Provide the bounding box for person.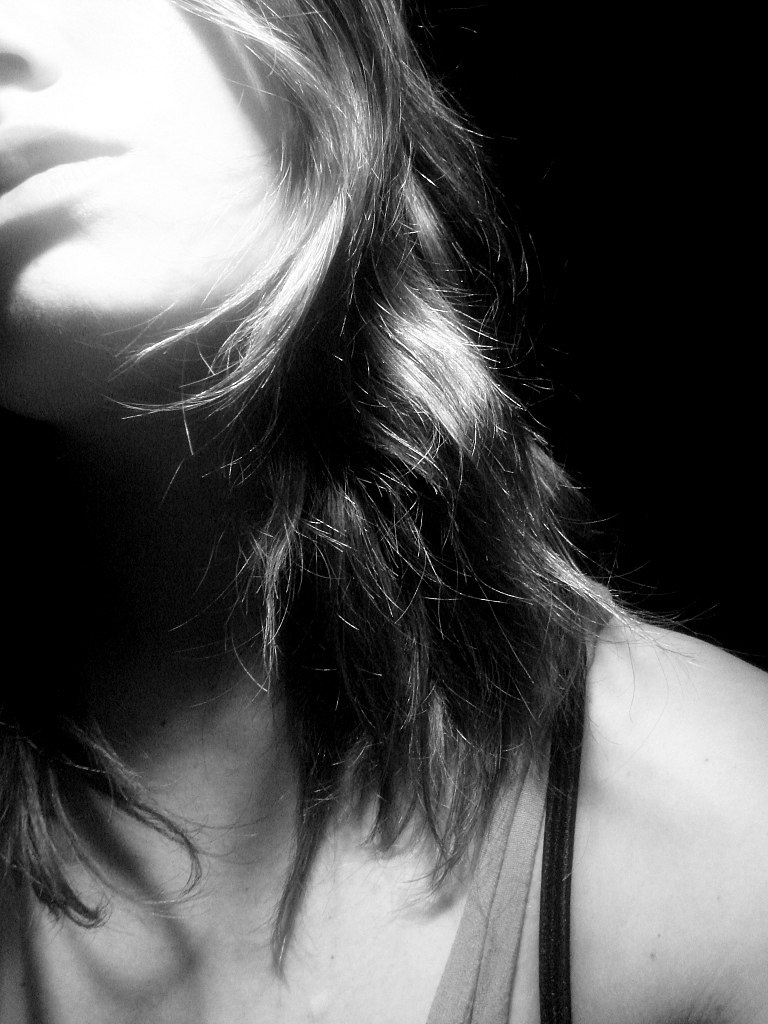
bbox=(8, 0, 767, 1020).
